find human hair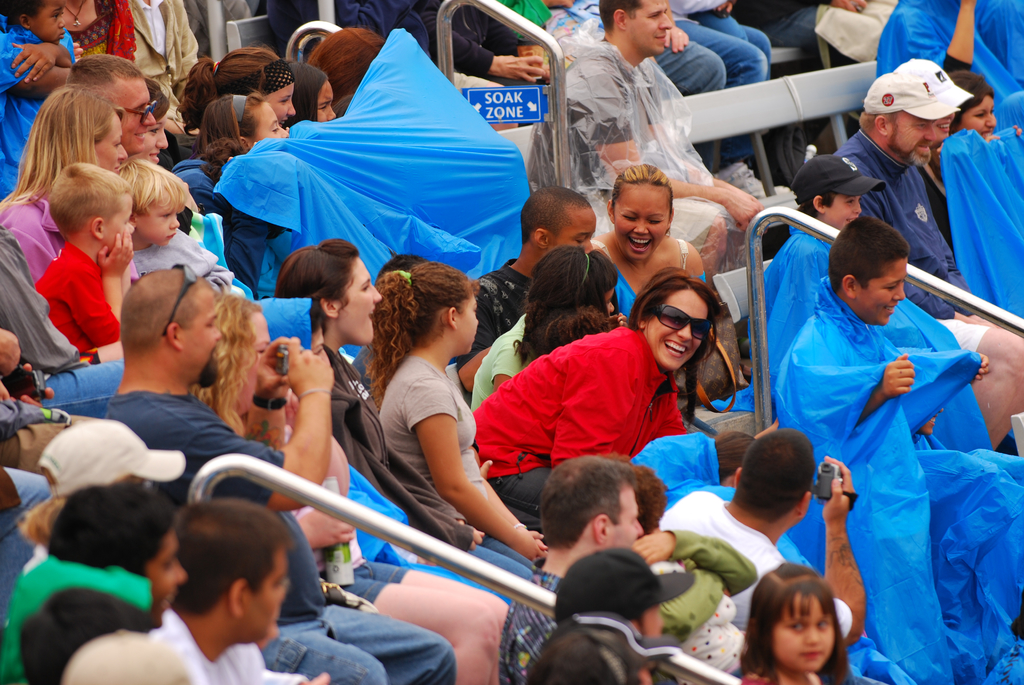
region(948, 70, 996, 131)
